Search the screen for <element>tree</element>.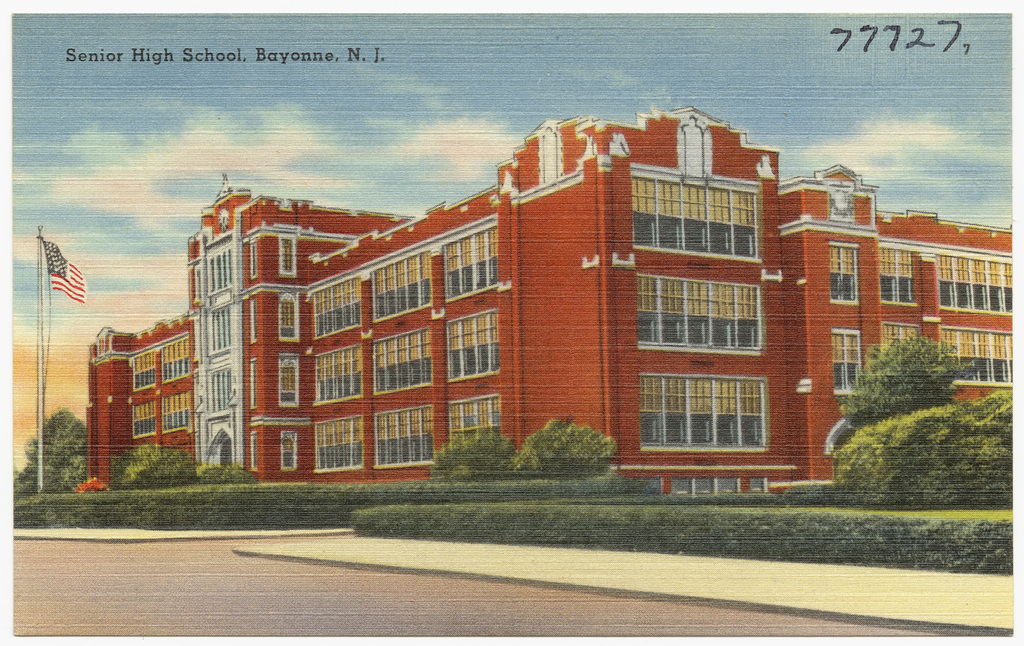
Found at [x1=839, y1=386, x2=1012, y2=508].
